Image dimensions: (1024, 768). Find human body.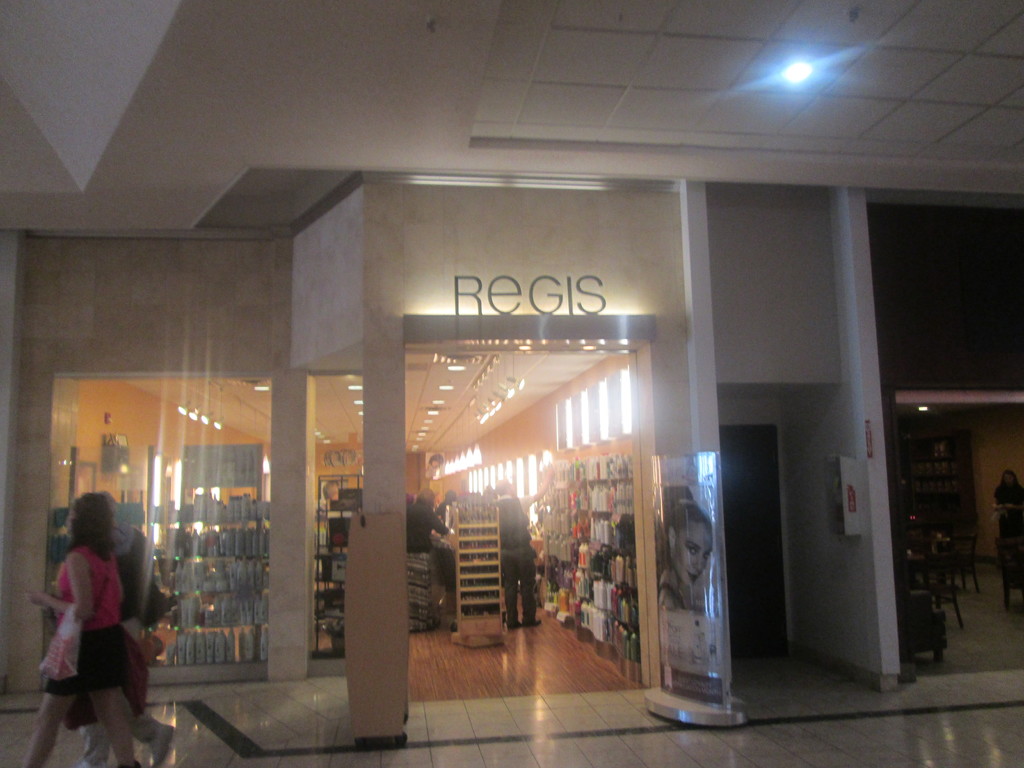
bbox(404, 500, 449, 630).
